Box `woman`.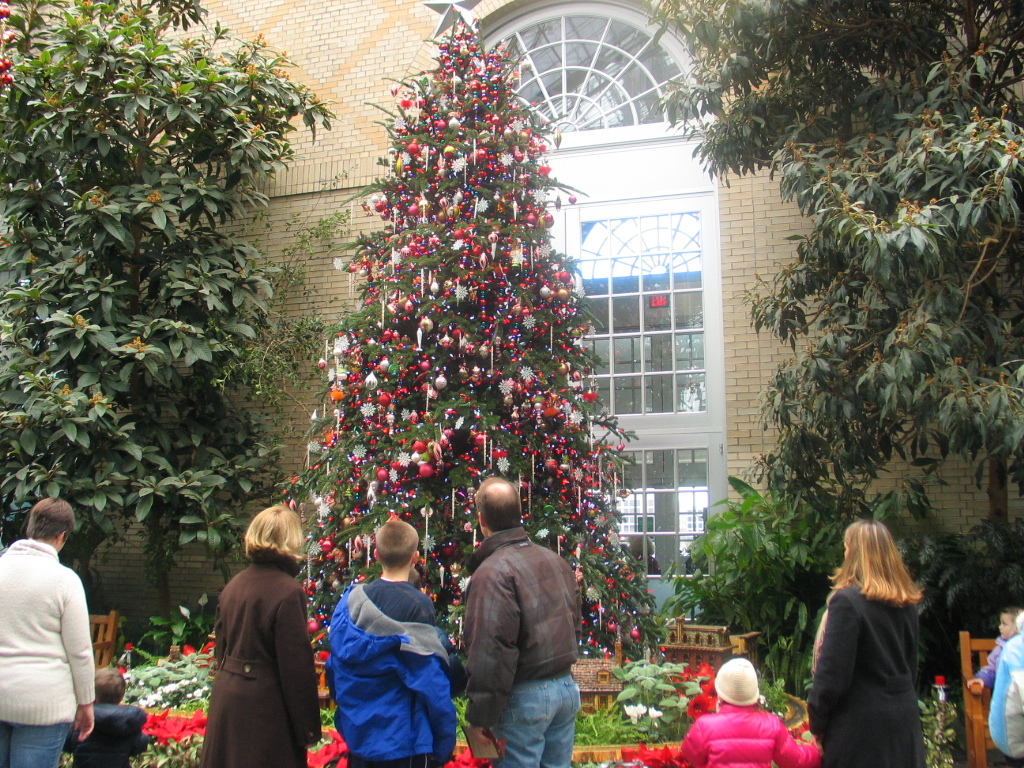
[x1=803, y1=522, x2=937, y2=767].
